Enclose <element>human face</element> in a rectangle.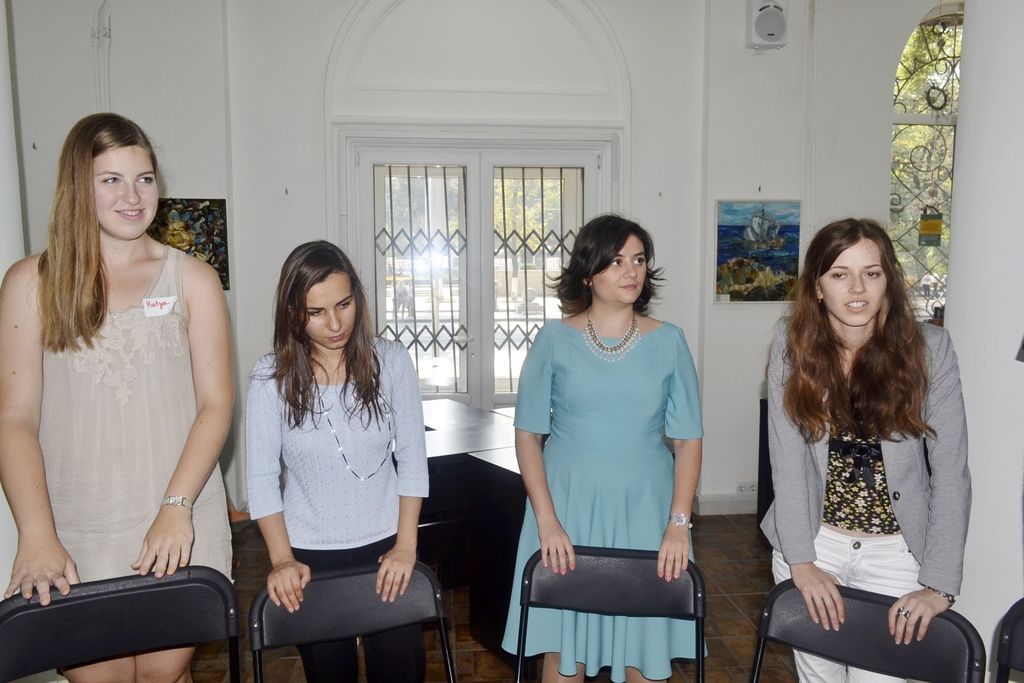
Rect(809, 239, 886, 322).
